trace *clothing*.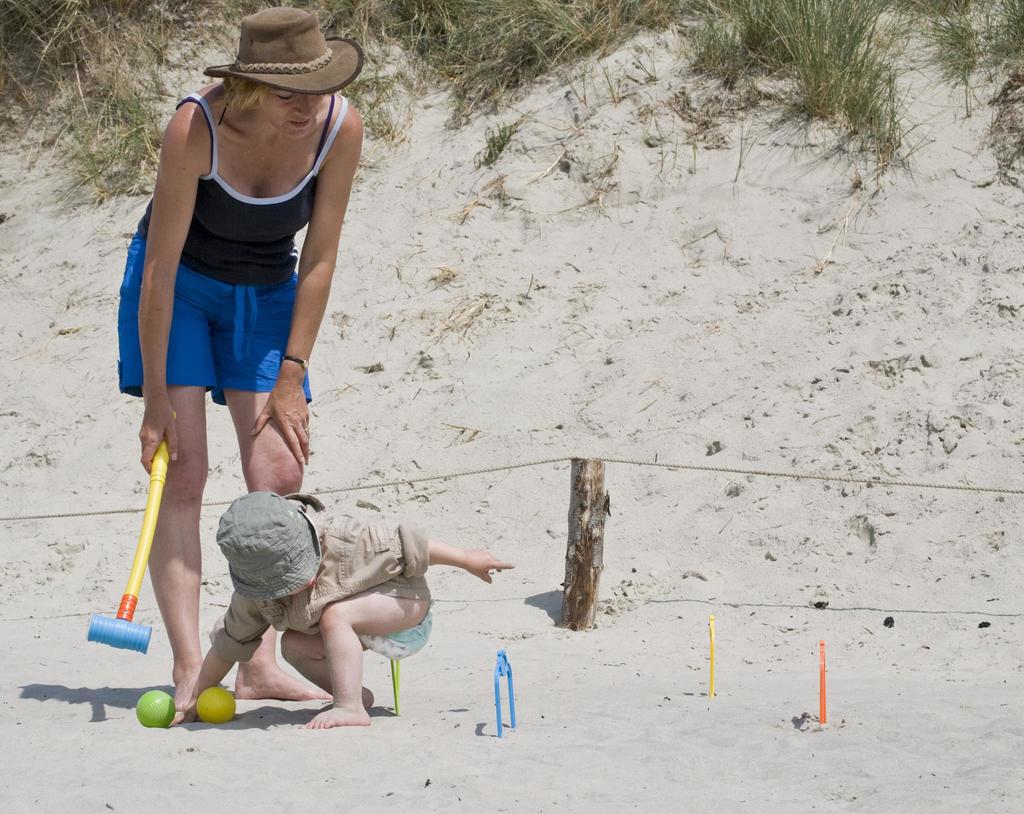
Traced to select_region(212, 499, 412, 657).
